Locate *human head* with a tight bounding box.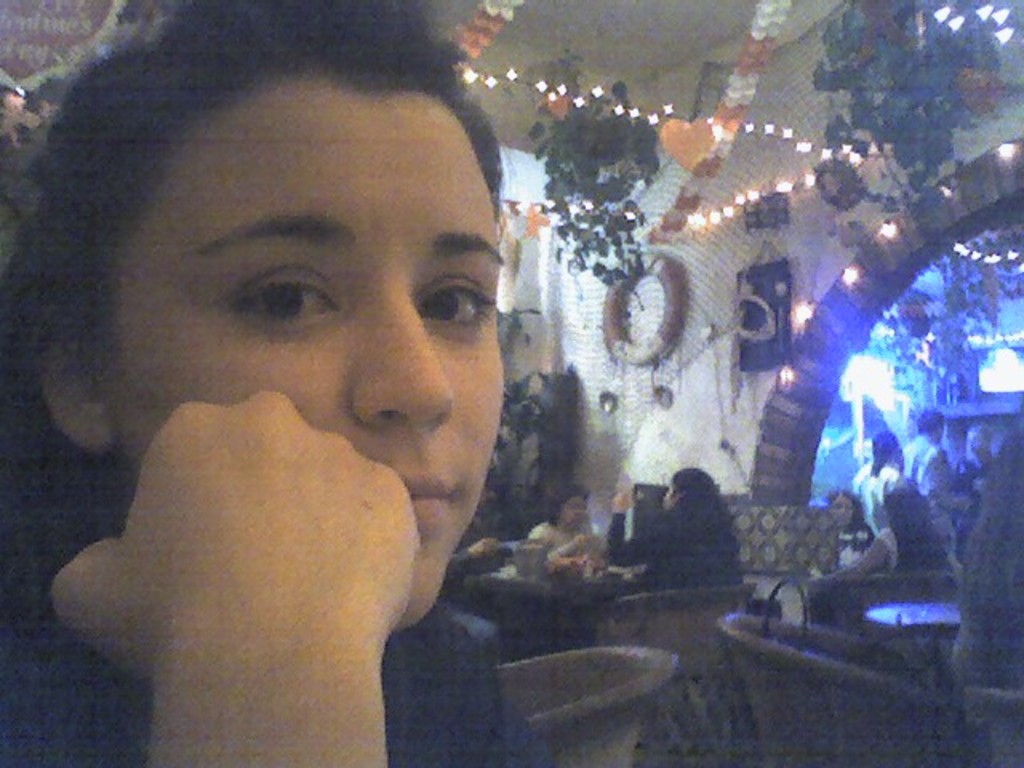
{"x1": 50, "y1": 37, "x2": 515, "y2": 557}.
